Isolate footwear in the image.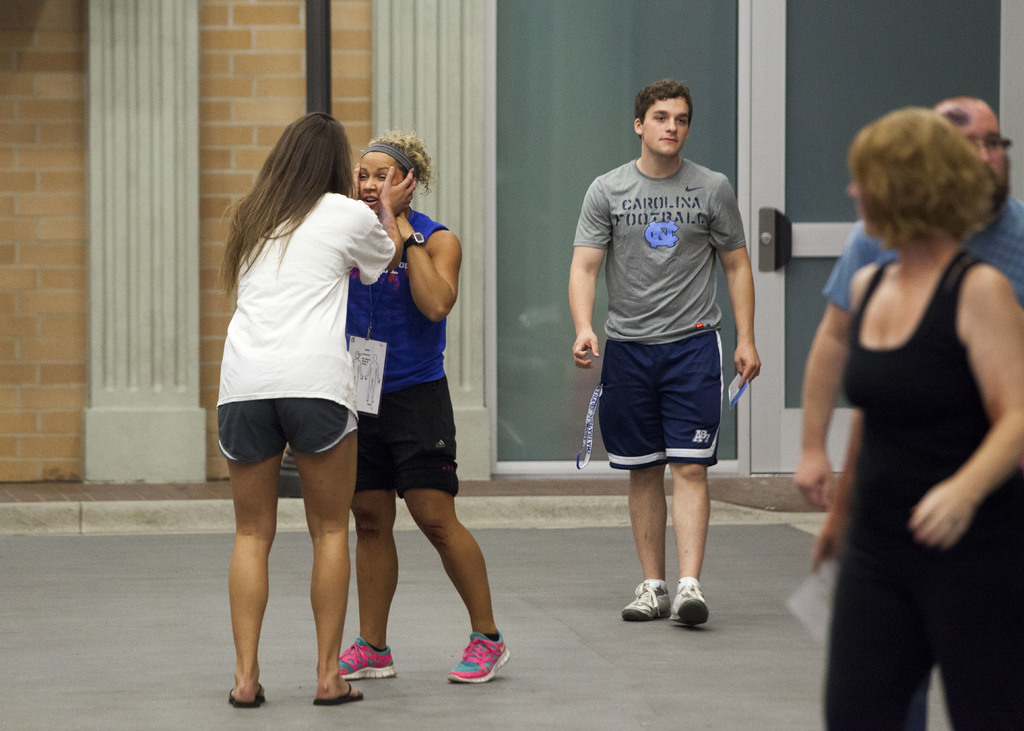
Isolated region: (x1=445, y1=623, x2=507, y2=689).
